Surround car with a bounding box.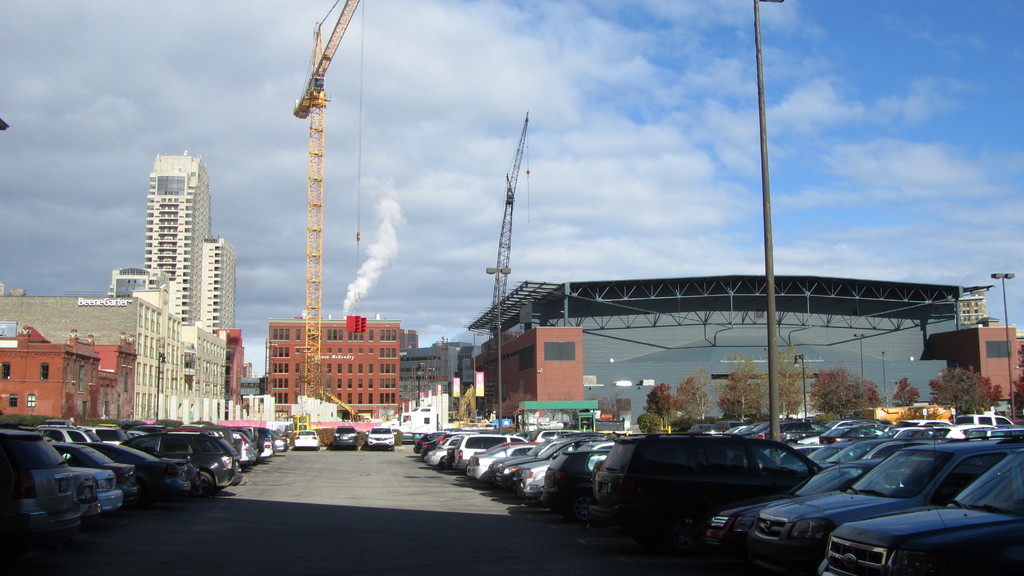
pyautogui.locateOnScreen(815, 450, 1023, 575).
